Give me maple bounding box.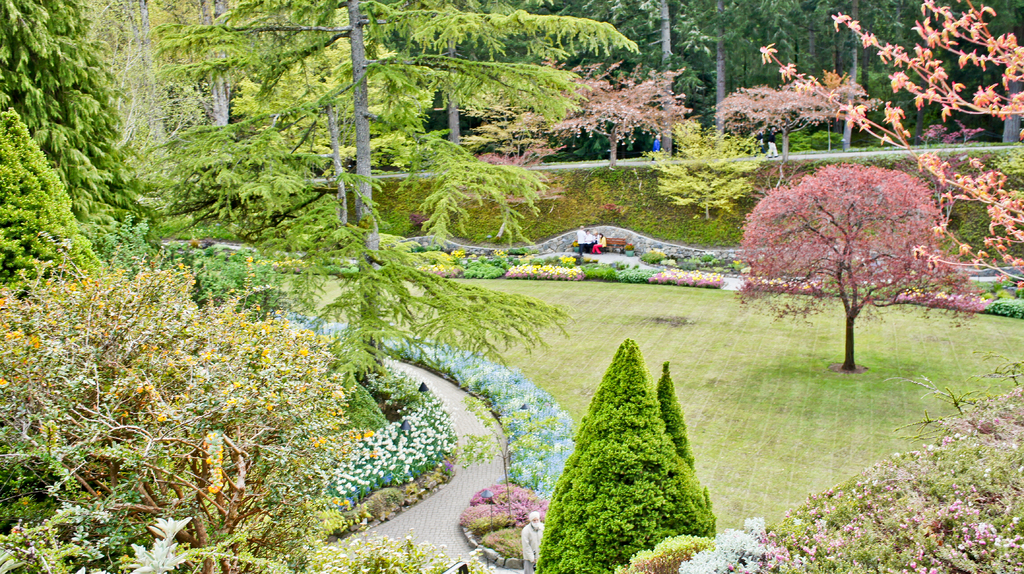
{"left": 732, "top": 161, "right": 977, "bottom": 371}.
